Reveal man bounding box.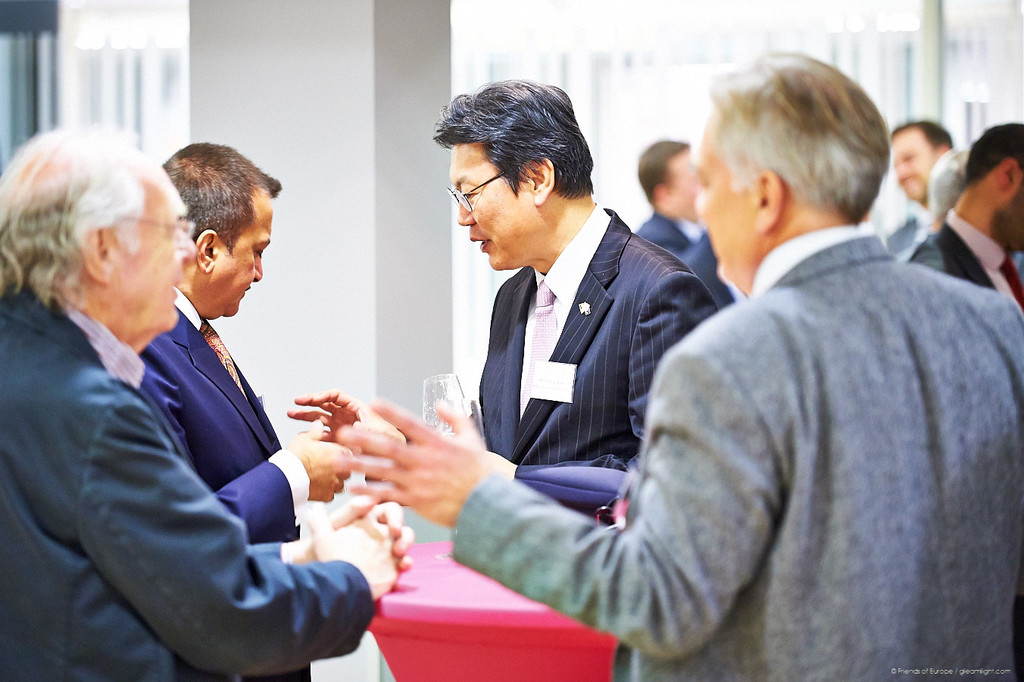
Revealed: rect(285, 76, 718, 521).
